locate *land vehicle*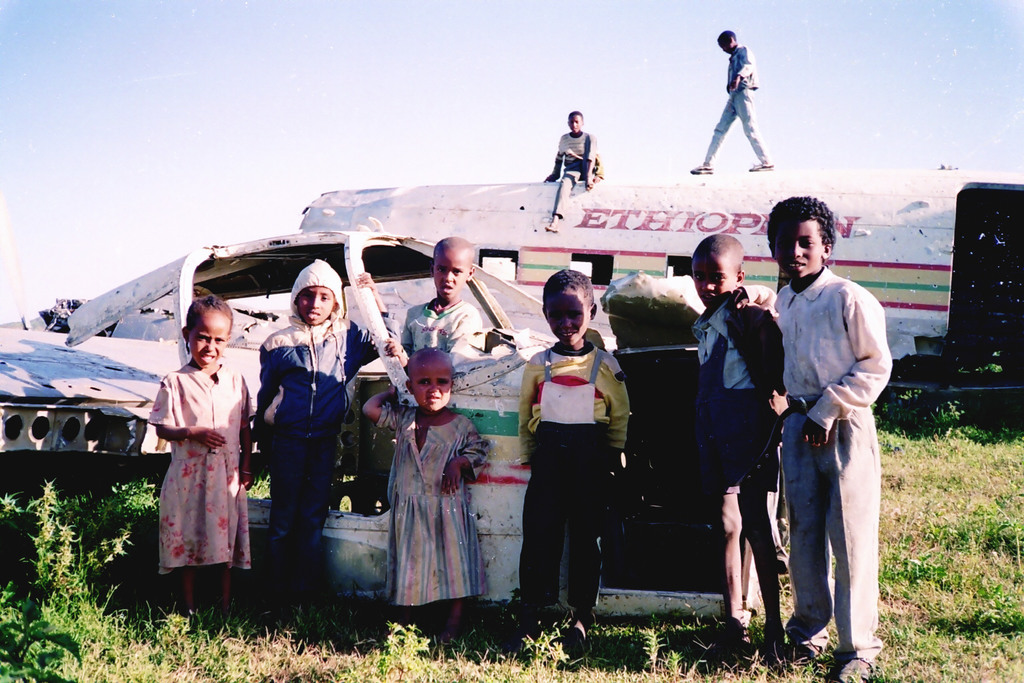
bbox=[0, 228, 721, 592]
